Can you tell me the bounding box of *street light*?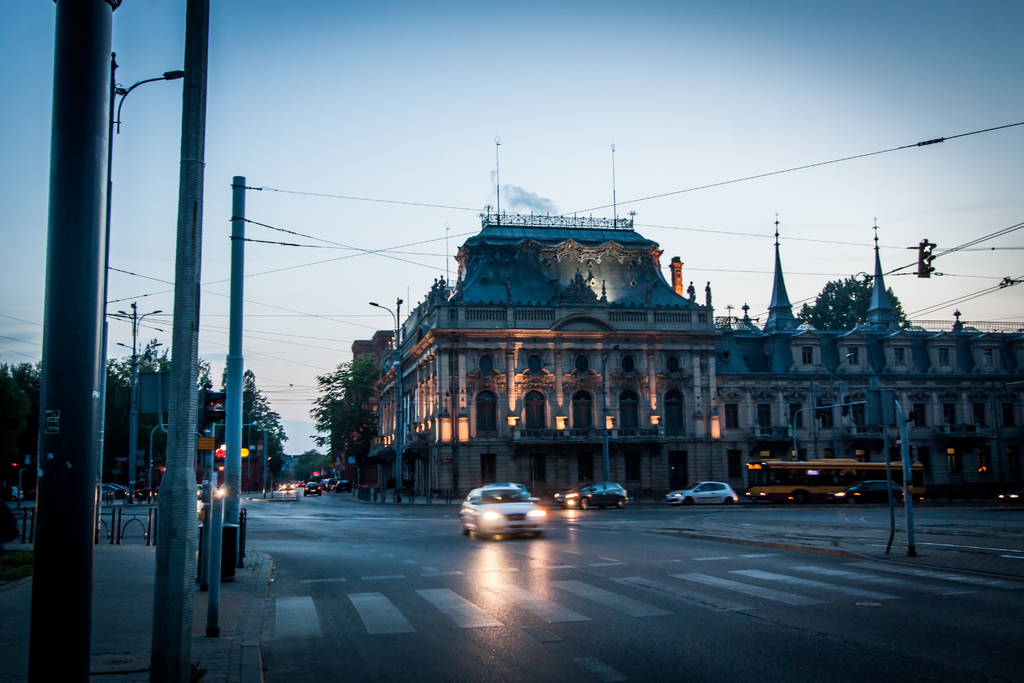
bbox=[362, 295, 403, 502].
